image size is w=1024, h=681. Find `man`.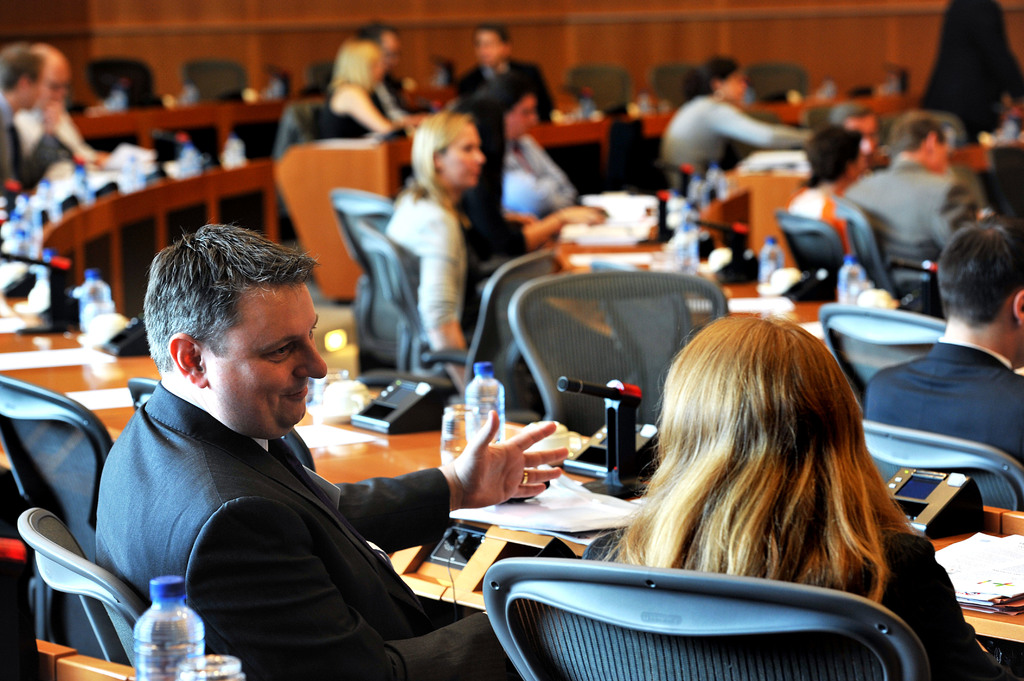
box(352, 20, 433, 138).
